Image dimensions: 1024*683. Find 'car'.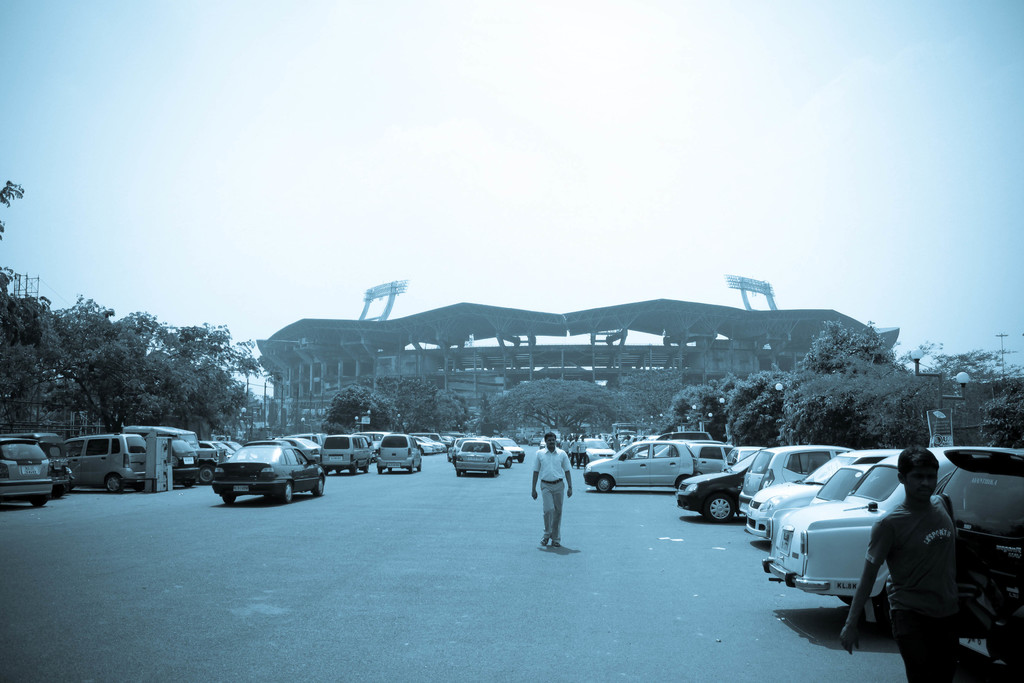
l=0, t=434, r=43, b=506.
